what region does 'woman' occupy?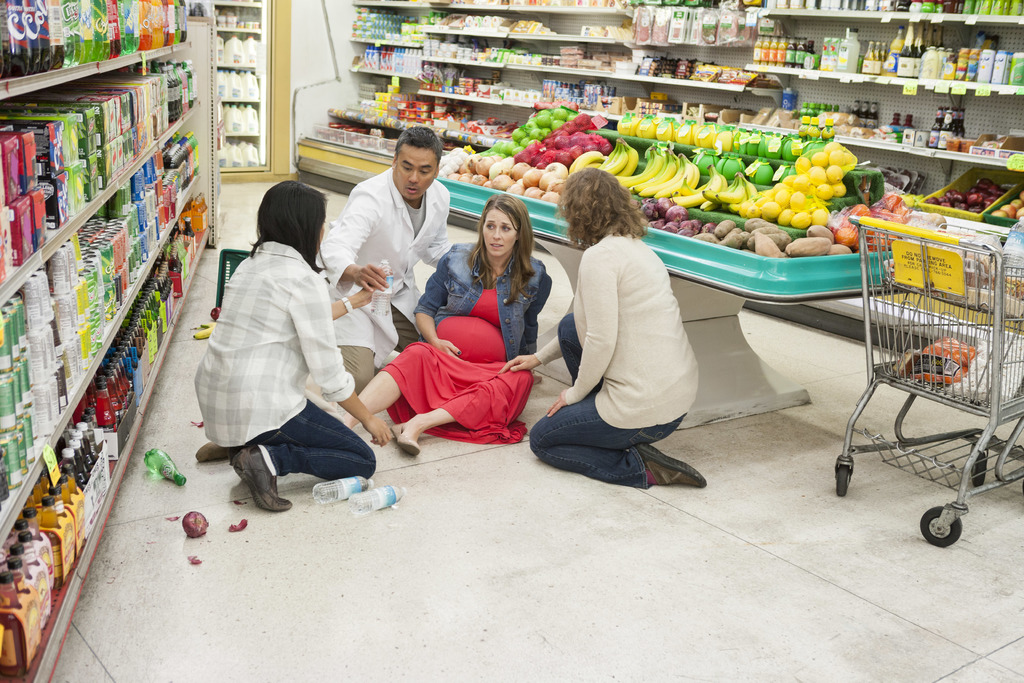
[197,183,383,515].
